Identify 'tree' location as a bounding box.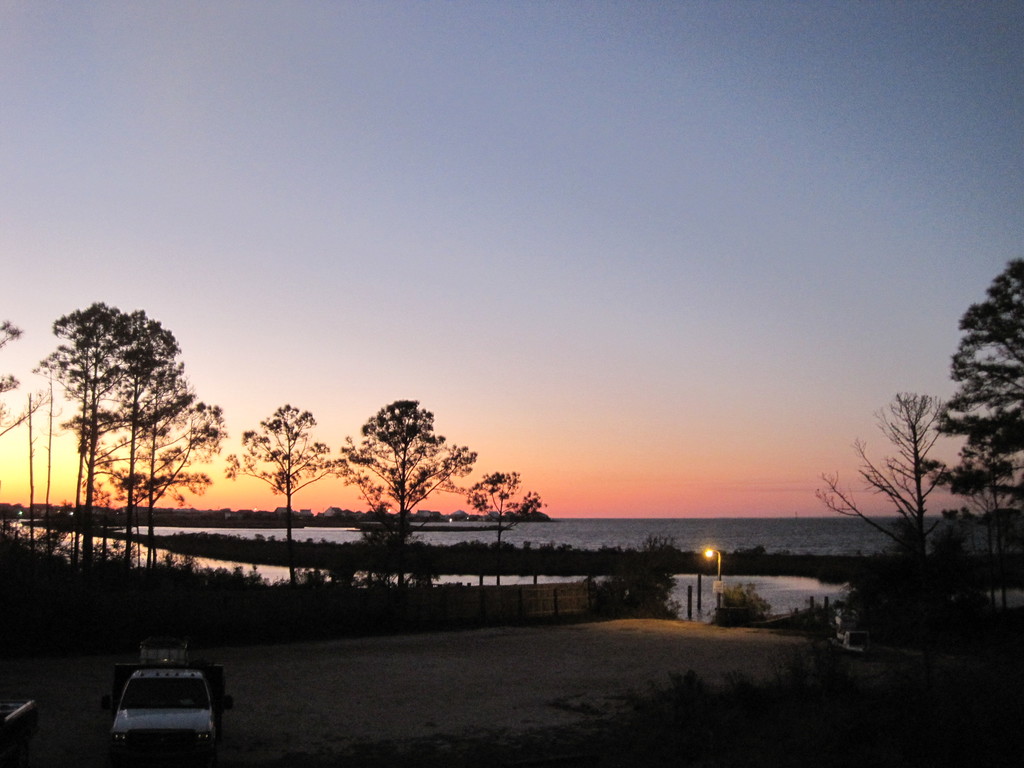
left=468, top=472, right=550, bottom=593.
